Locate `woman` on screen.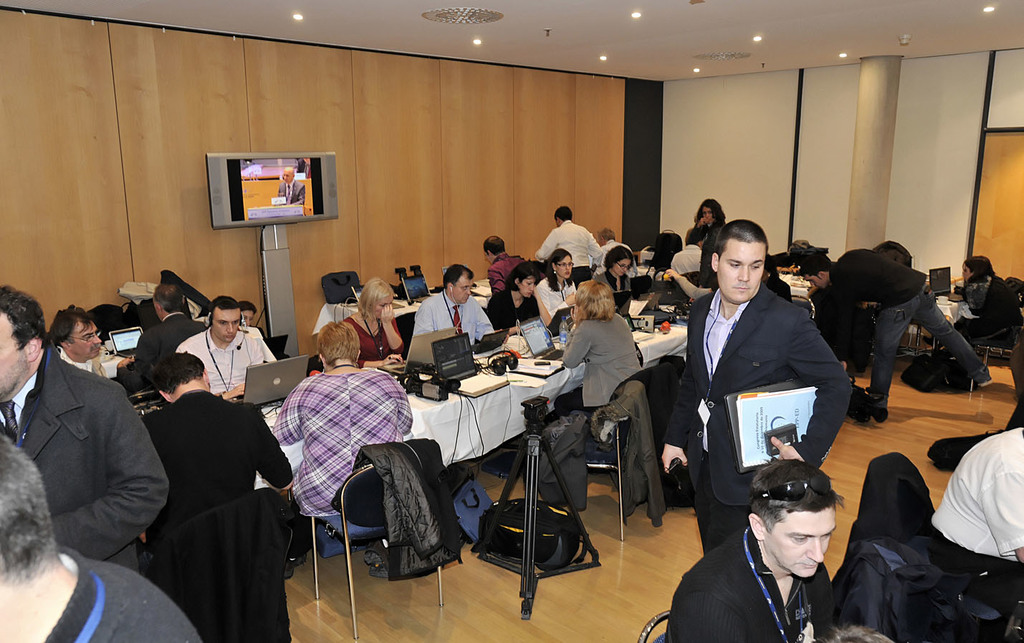
On screen at {"x1": 532, "y1": 246, "x2": 578, "y2": 320}.
